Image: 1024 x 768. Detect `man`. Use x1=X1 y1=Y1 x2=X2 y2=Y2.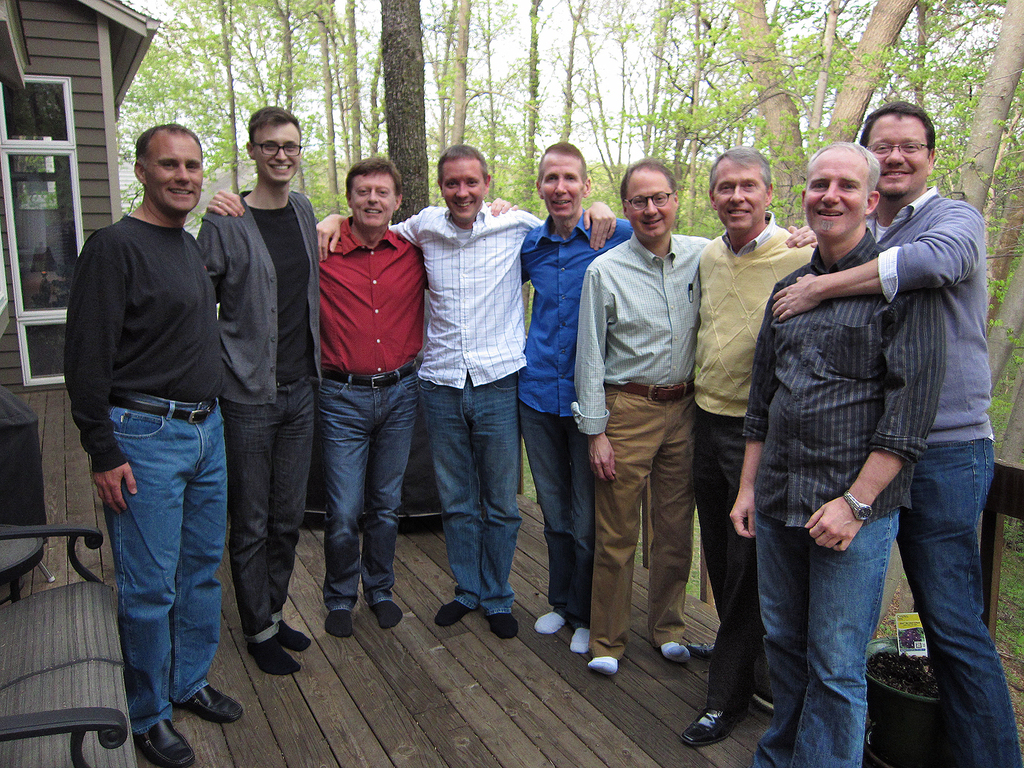
x1=308 y1=143 x2=546 y2=638.
